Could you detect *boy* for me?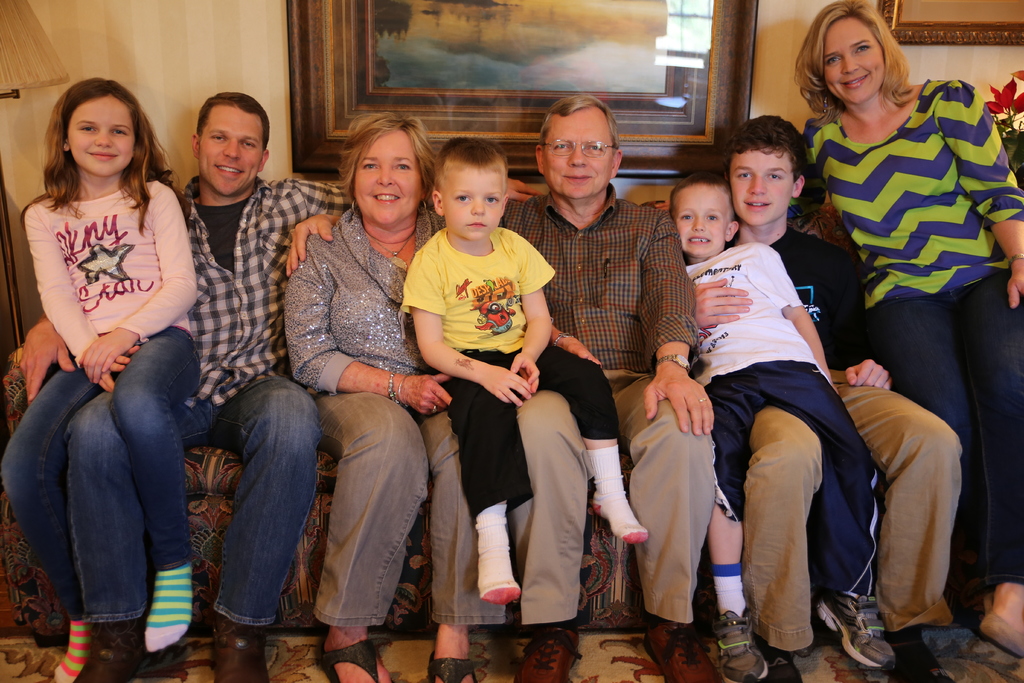
Detection result: locate(670, 171, 896, 682).
